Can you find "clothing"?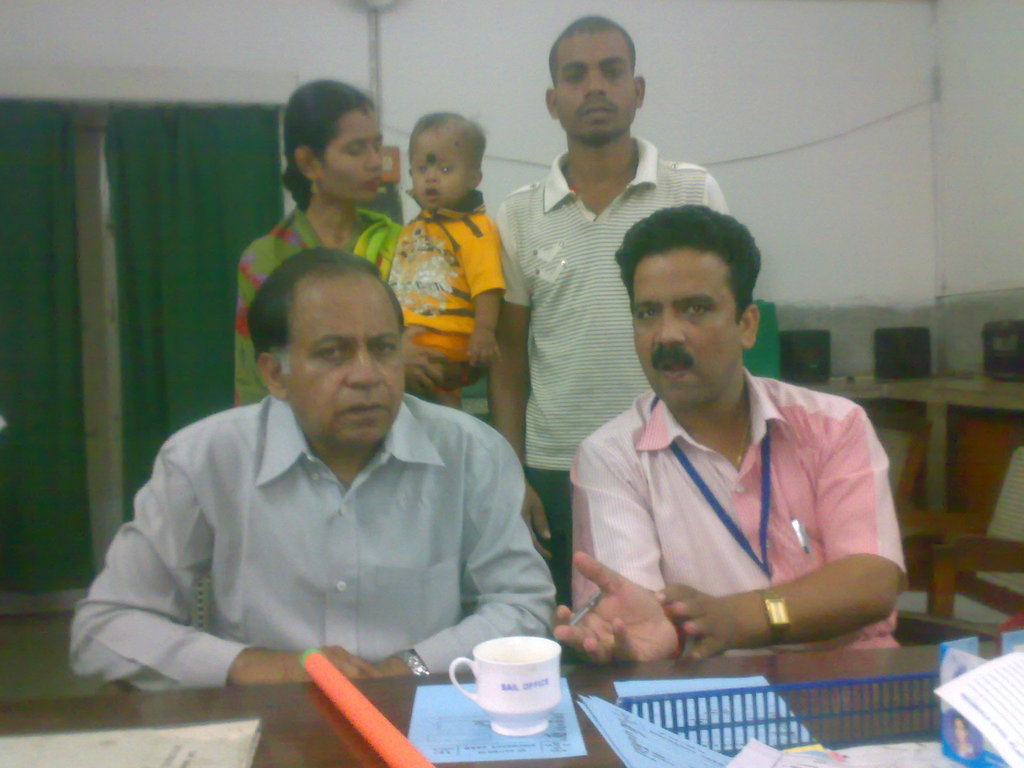
Yes, bounding box: l=387, t=196, r=512, b=359.
